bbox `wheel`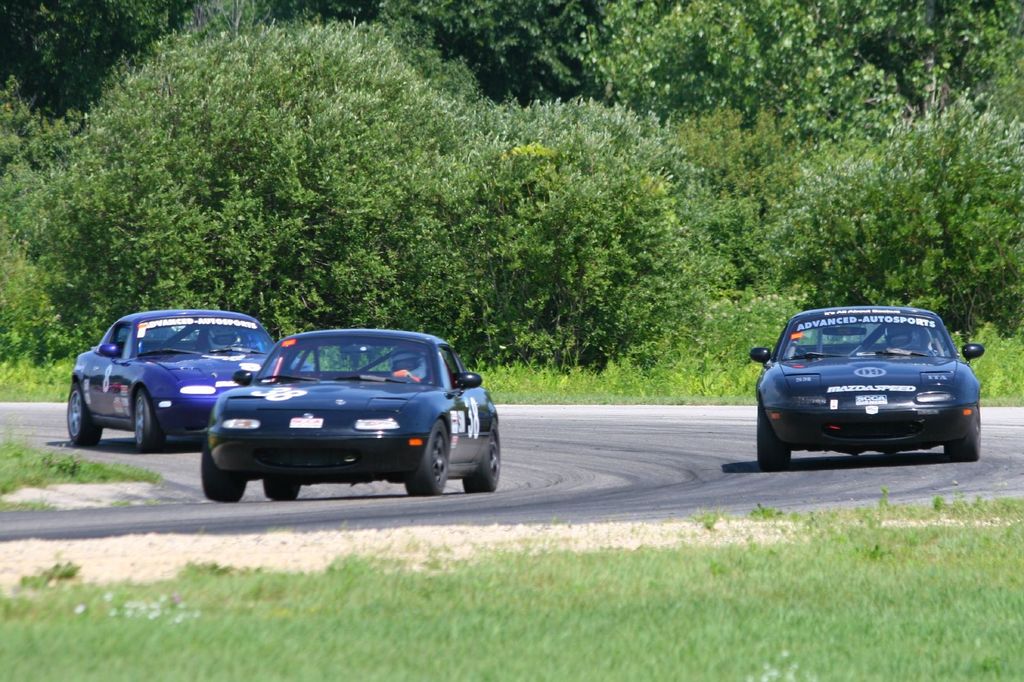
264/482/305/501
